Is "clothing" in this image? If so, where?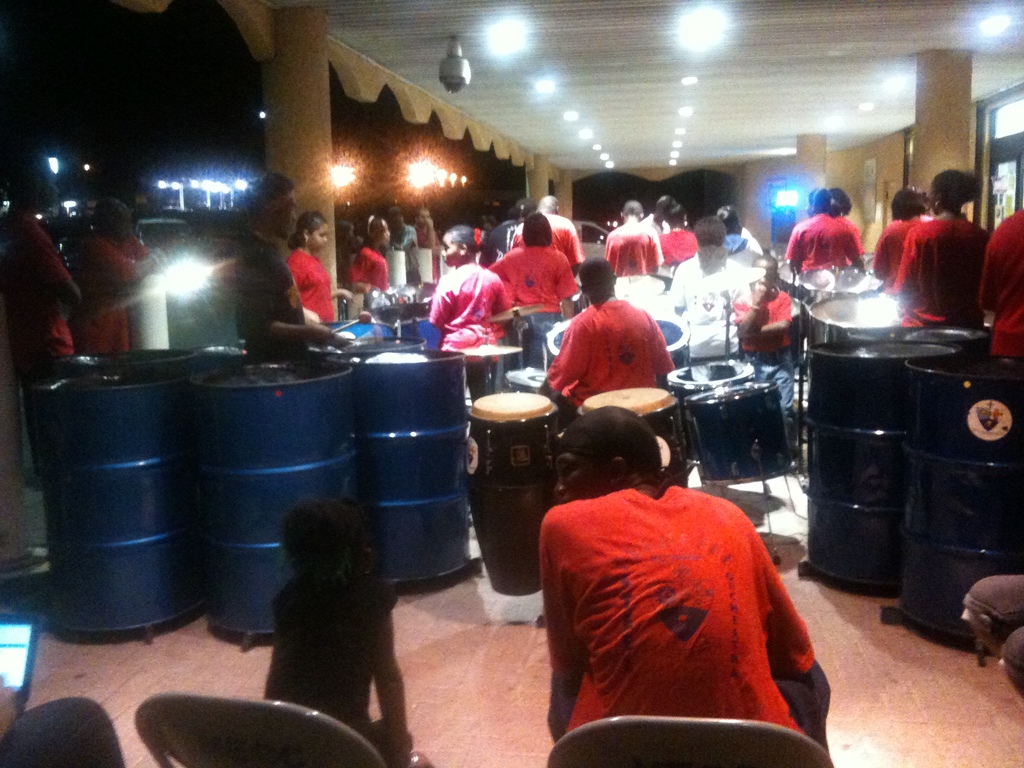
Yes, at (290, 244, 337, 323).
